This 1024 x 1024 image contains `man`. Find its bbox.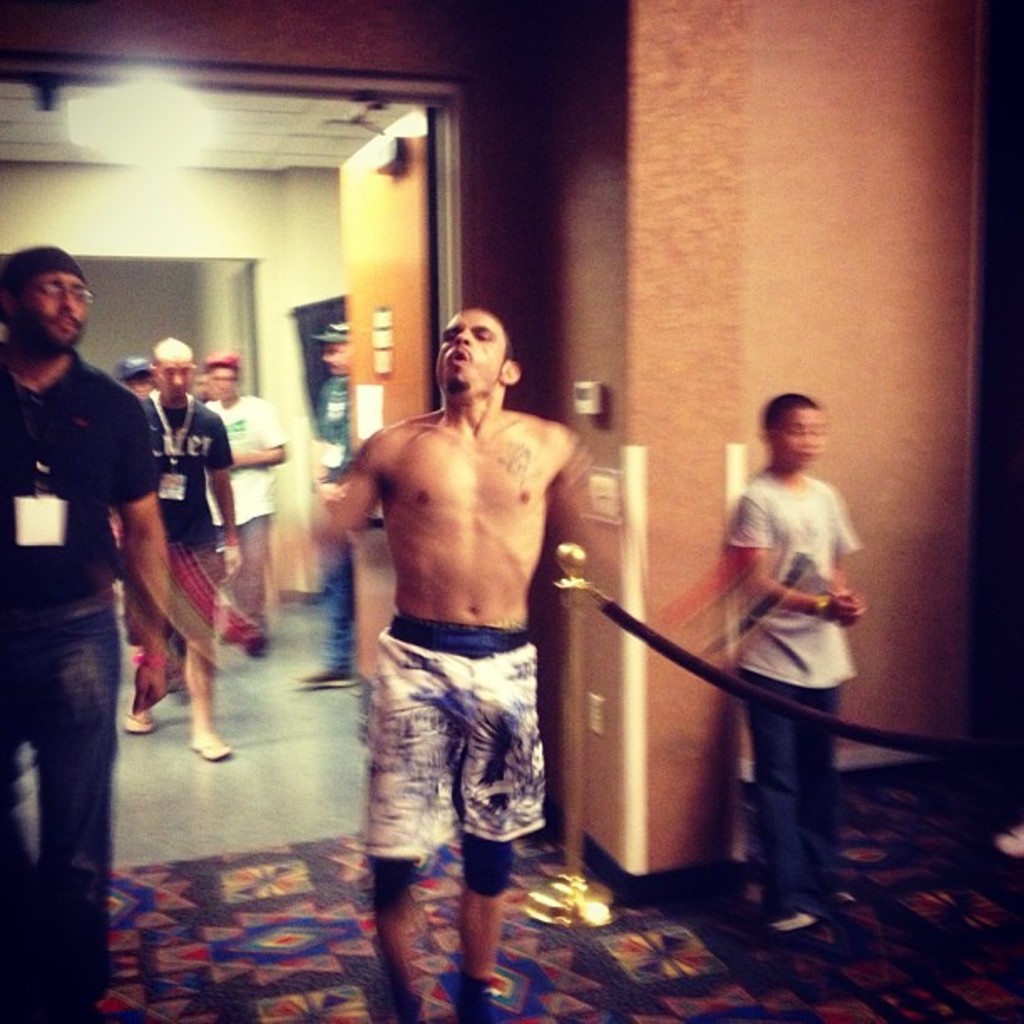
<box>137,335,244,765</box>.
